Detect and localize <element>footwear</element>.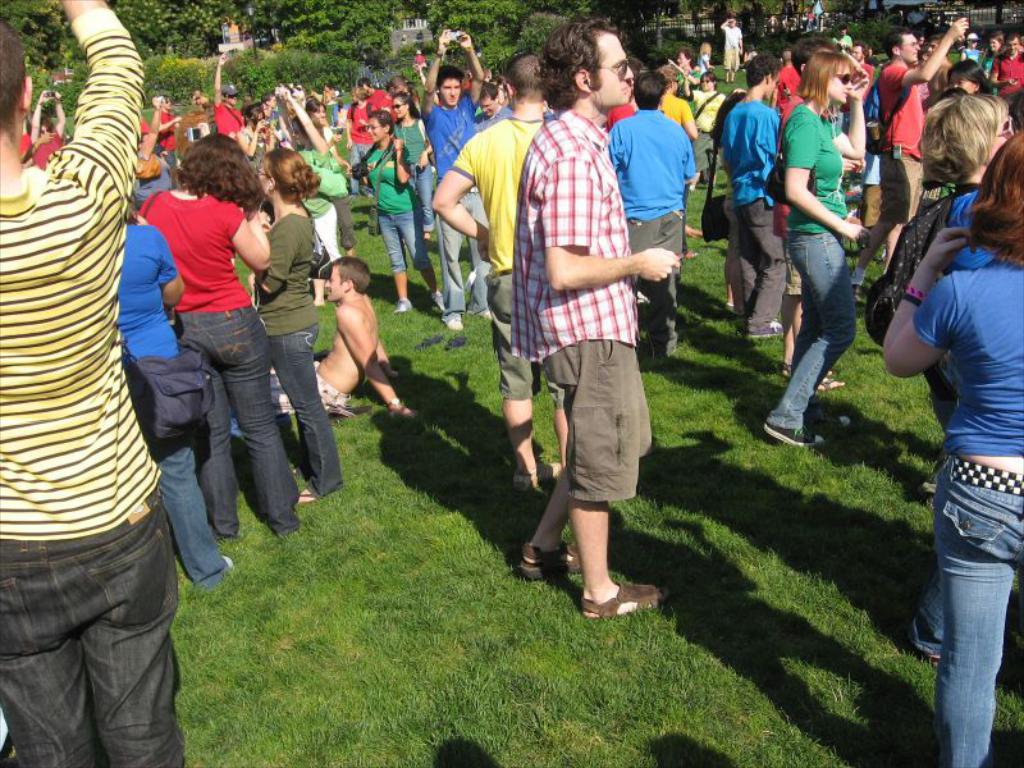
Localized at detection(431, 293, 442, 314).
